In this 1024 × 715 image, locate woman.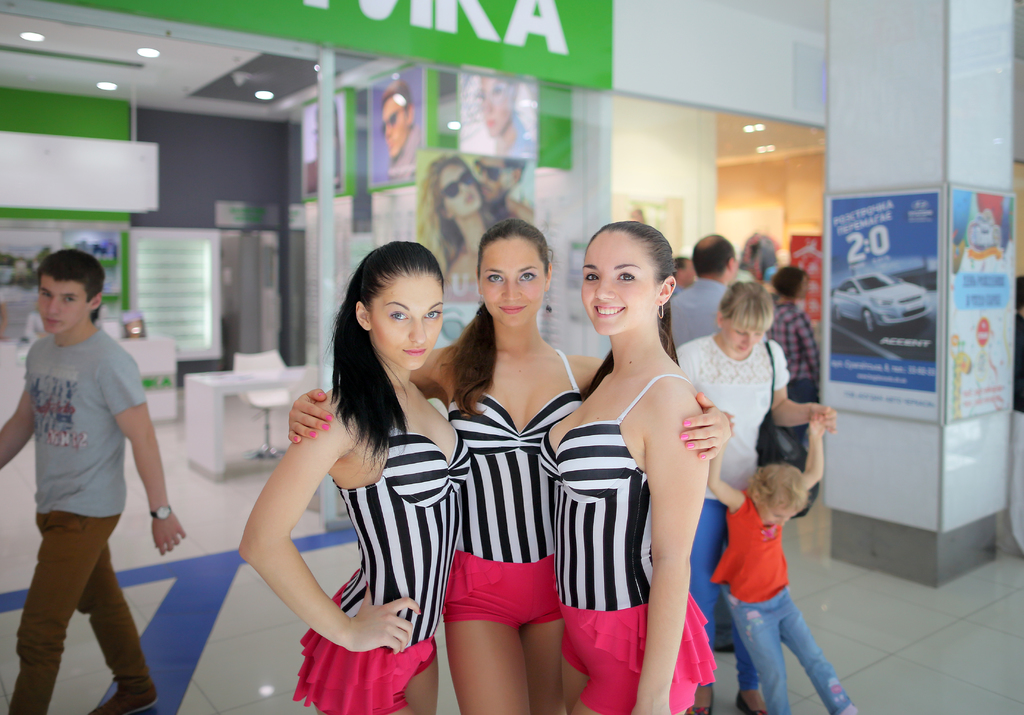
Bounding box: Rect(535, 220, 716, 714).
